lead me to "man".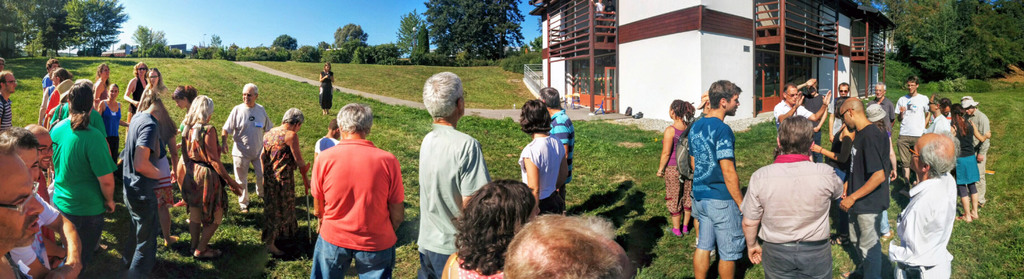
Lead to bbox=[959, 95, 991, 208].
